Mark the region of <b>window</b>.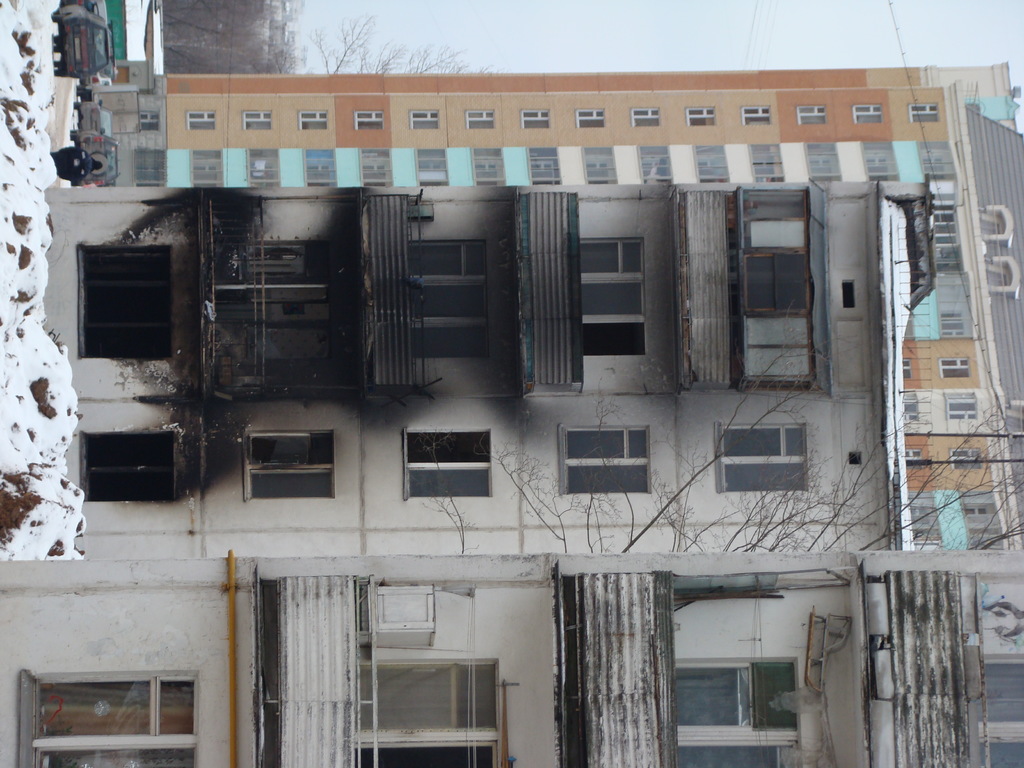
Region: [951, 449, 984, 467].
